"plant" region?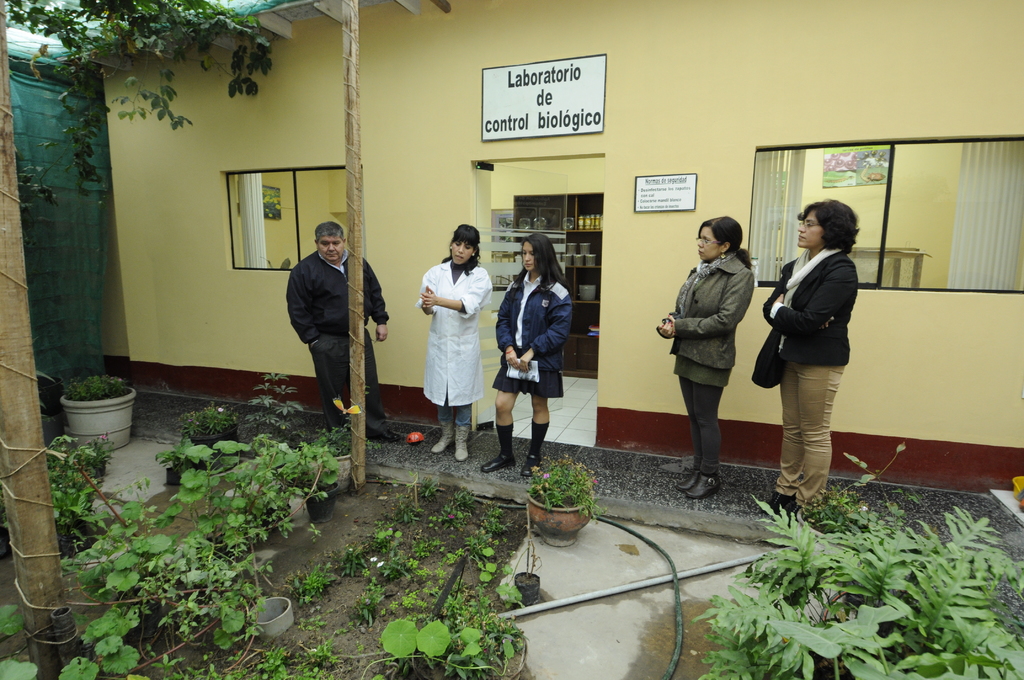
375, 615, 526, 679
